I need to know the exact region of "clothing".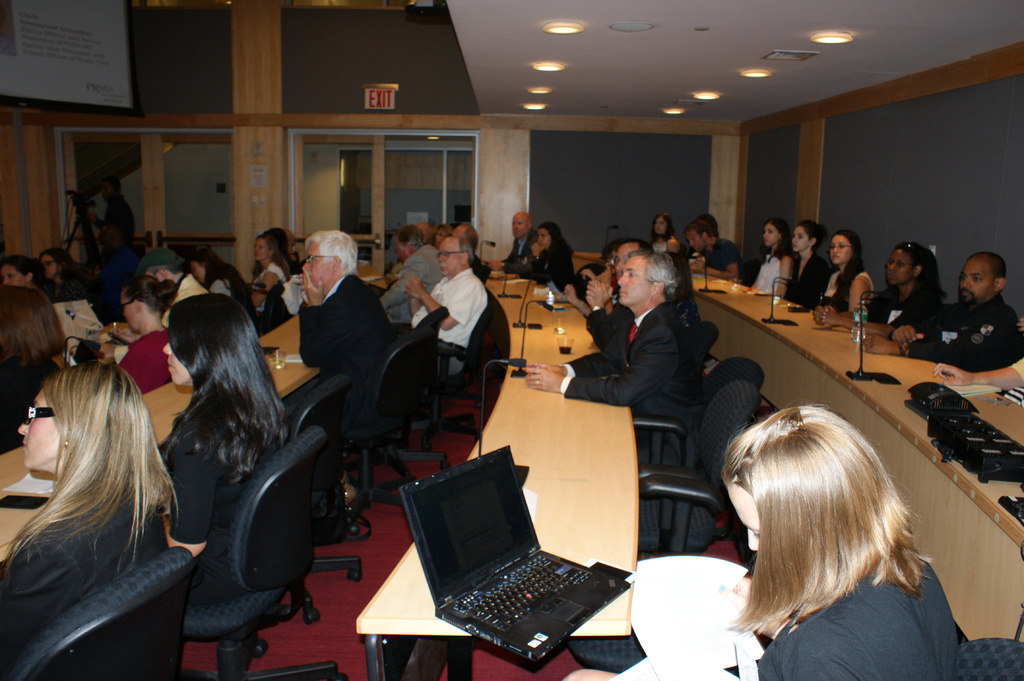
Region: crop(560, 300, 675, 466).
